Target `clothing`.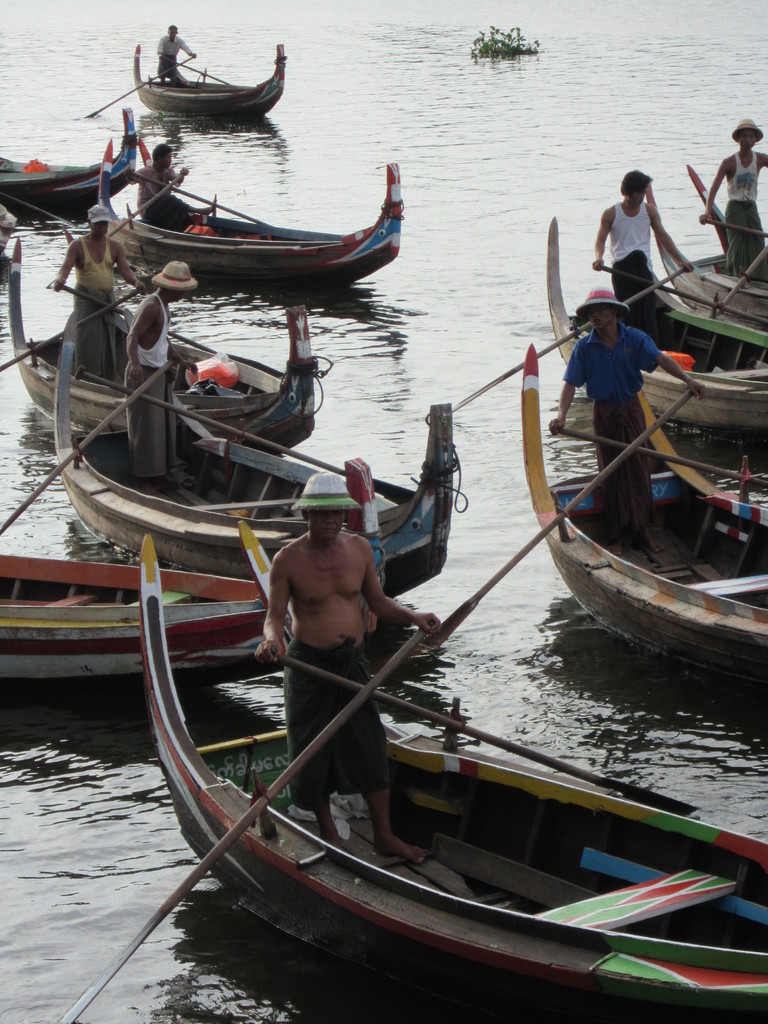
Target region: box(130, 161, 189, 228).
